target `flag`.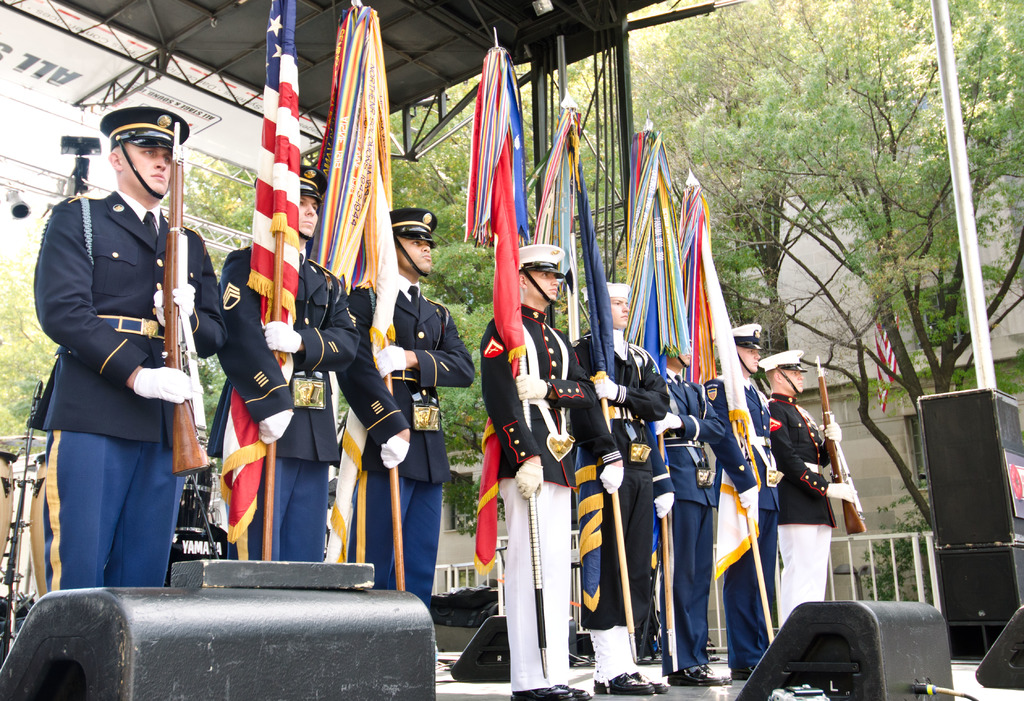
Target region: pyautogui.locateOnScreen(515, 99, 578, 314).
